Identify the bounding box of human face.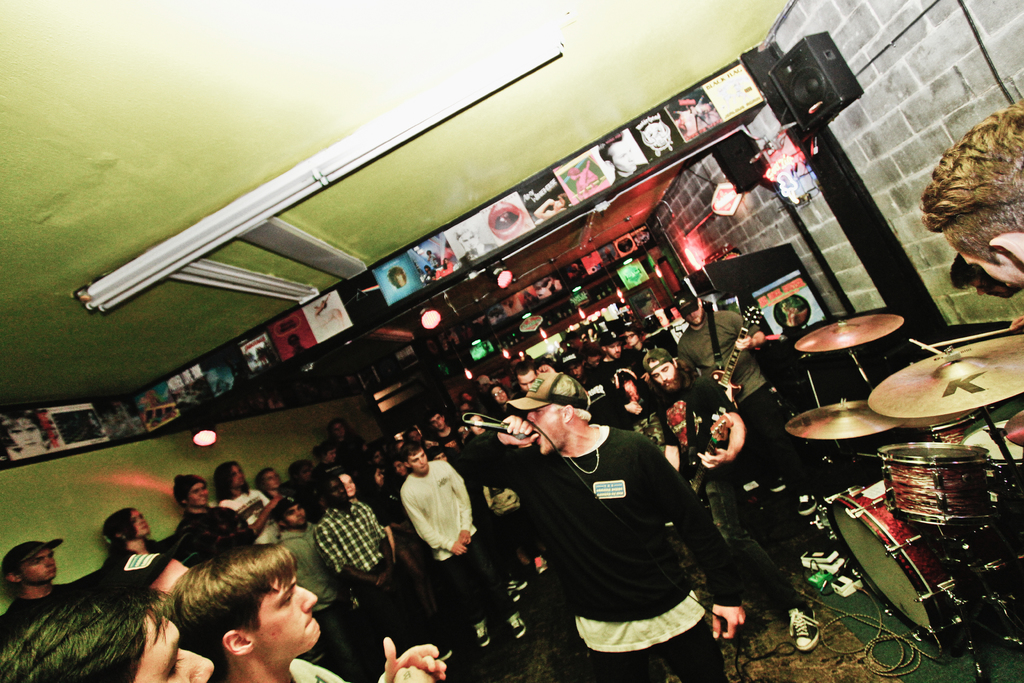
select_region(406, 448, 429, 473).
